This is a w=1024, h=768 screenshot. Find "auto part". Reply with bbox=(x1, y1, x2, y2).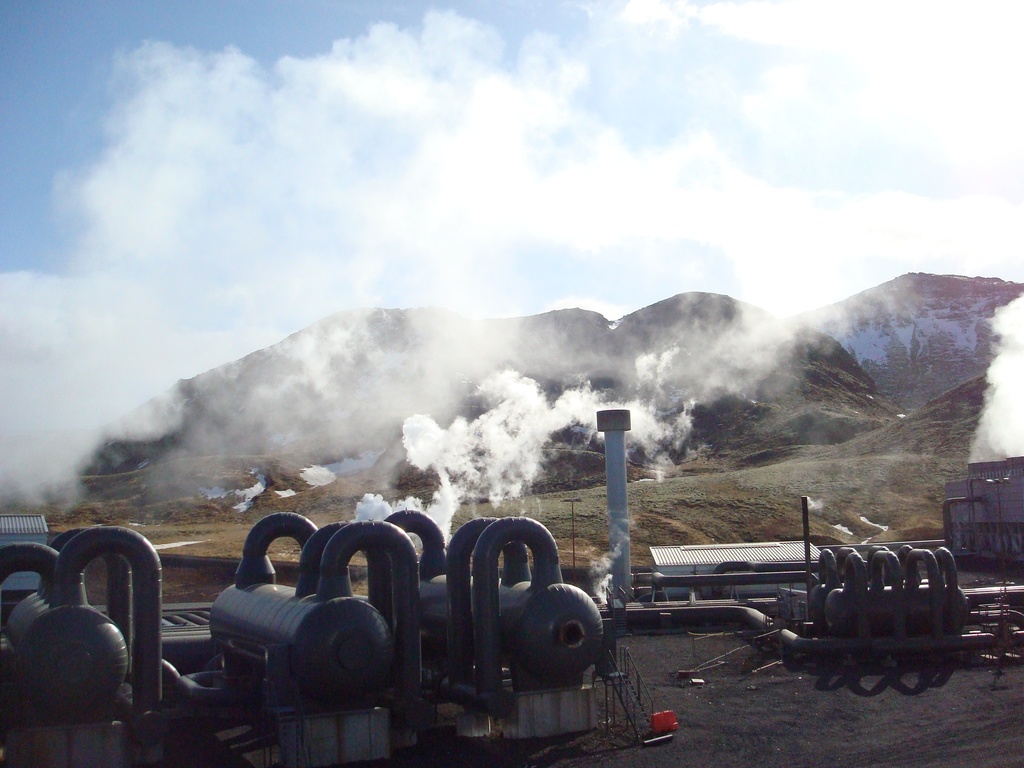
bbox=(383, 501, 614, 722).
